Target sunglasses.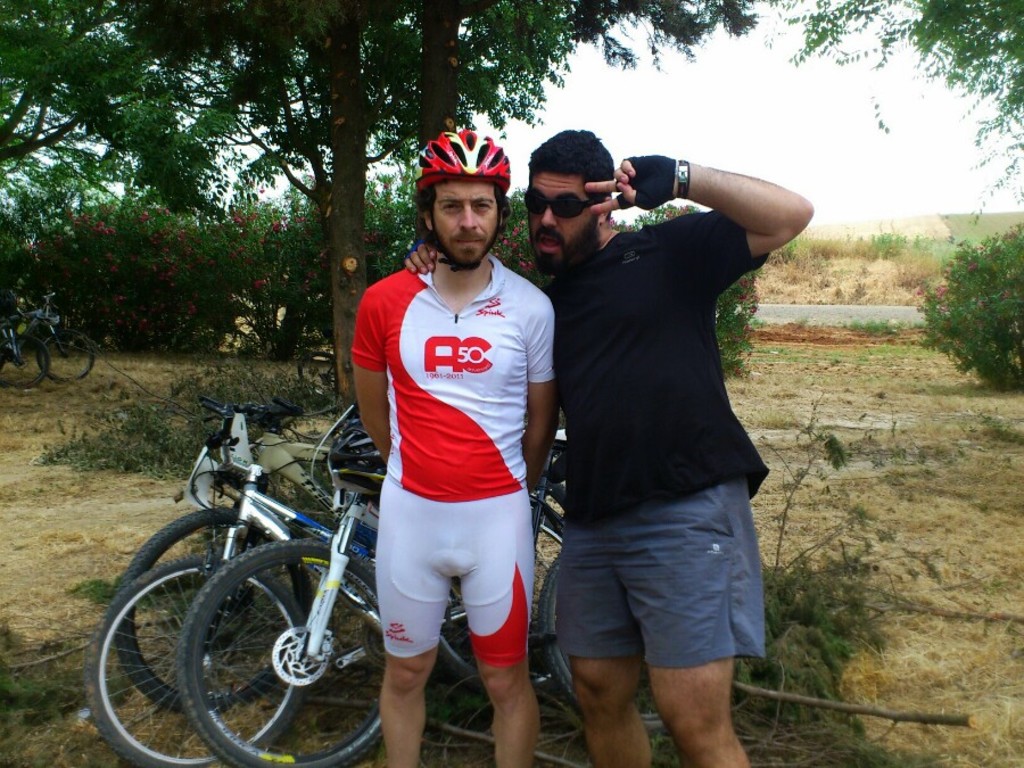
Target region: region(528, 190, 600, 221).
